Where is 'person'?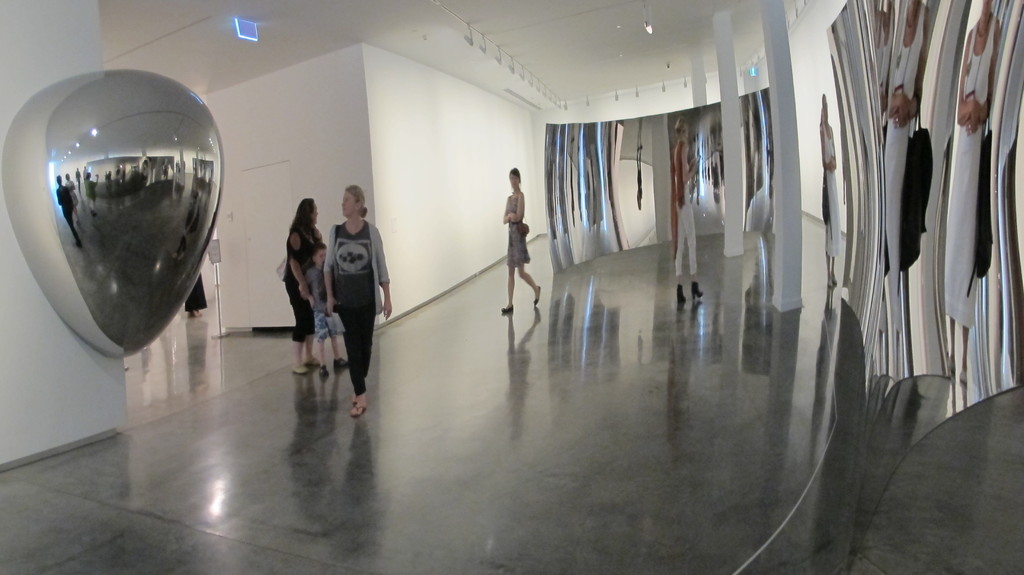
l=276, t=193, r=324, b=373.
